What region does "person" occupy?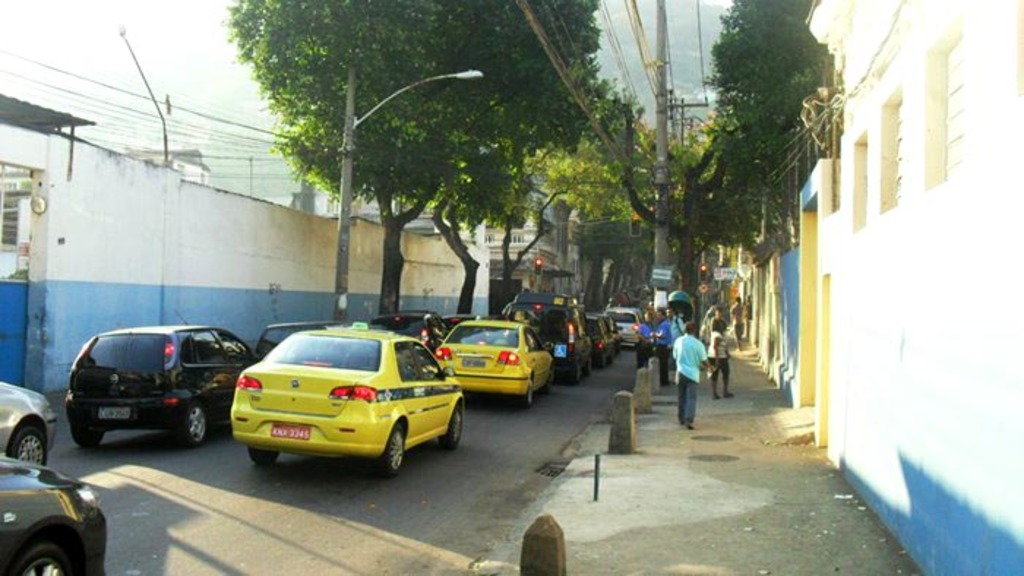
708:319:737:403.
